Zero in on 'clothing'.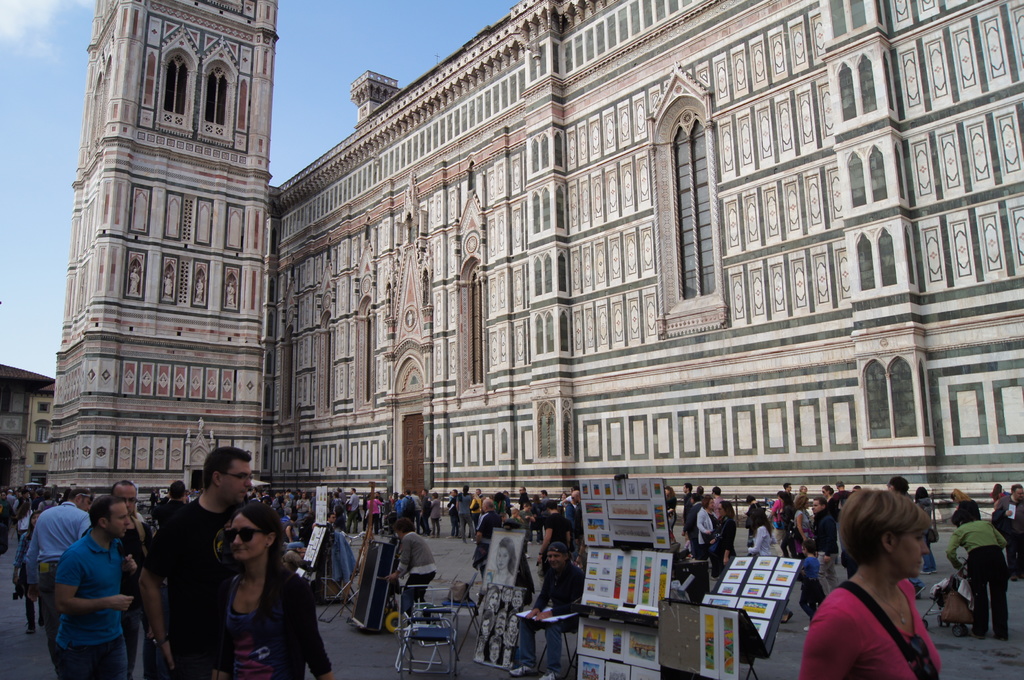
Zeroed in: 568:502:582:537.
